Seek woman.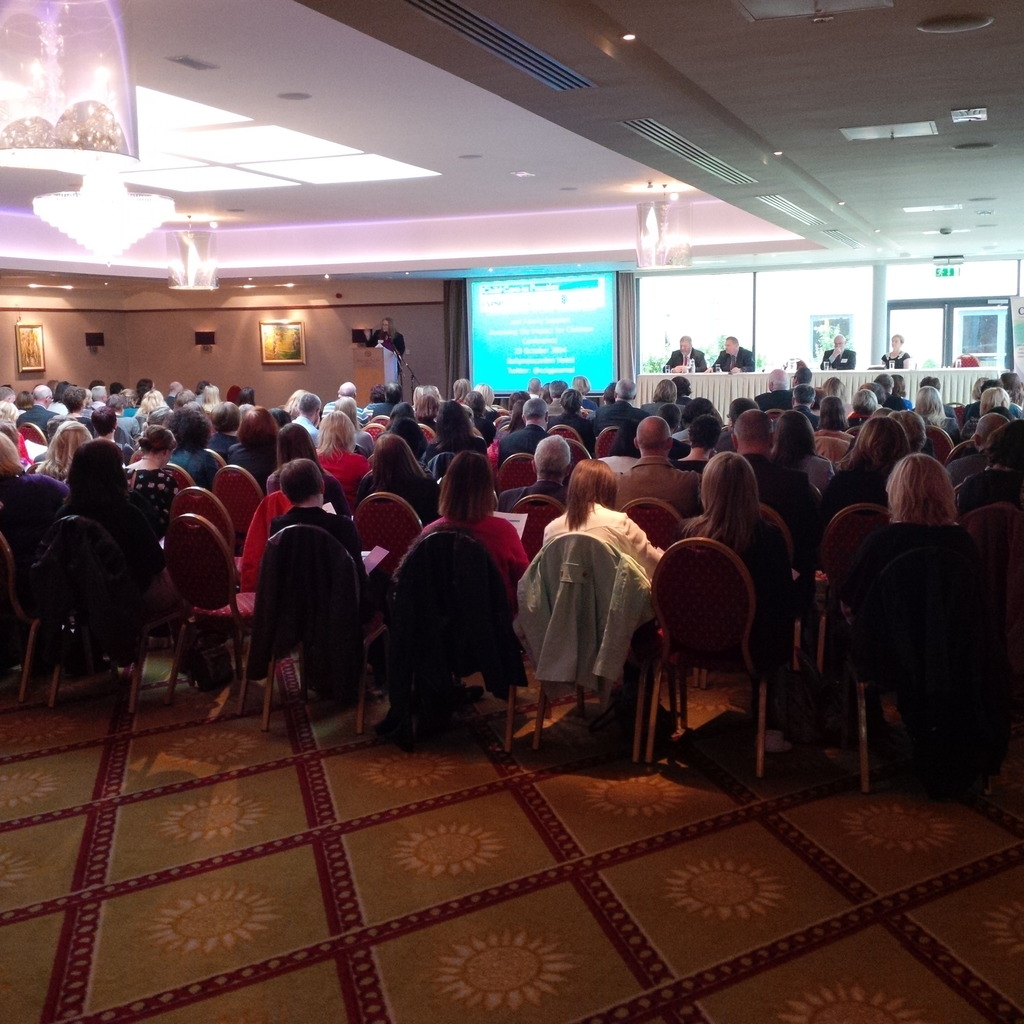
box(200, 378, 225, 427).
